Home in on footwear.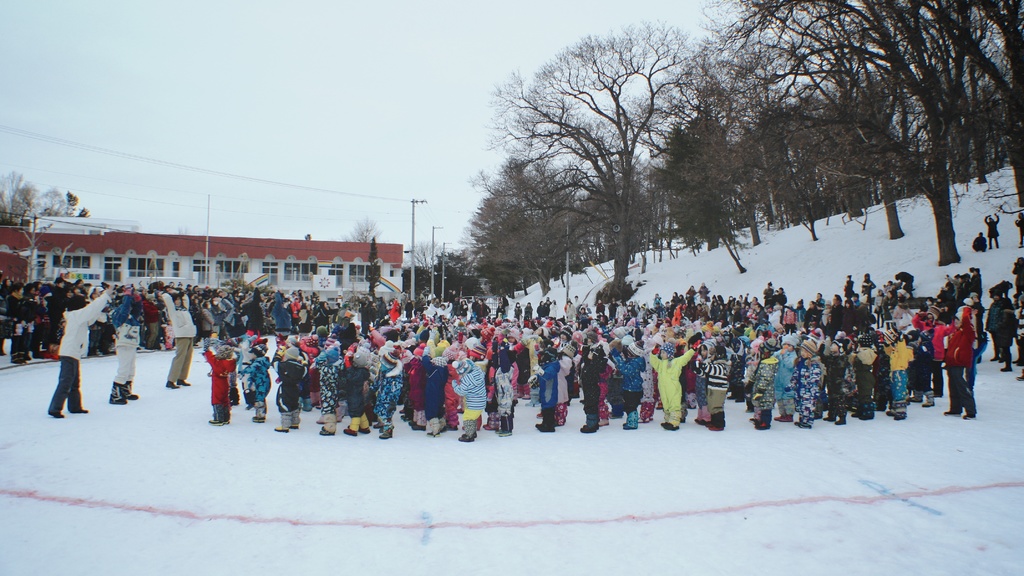
Homed in at pyautogui.locateOnScreen(525, 400, 541, 407).
